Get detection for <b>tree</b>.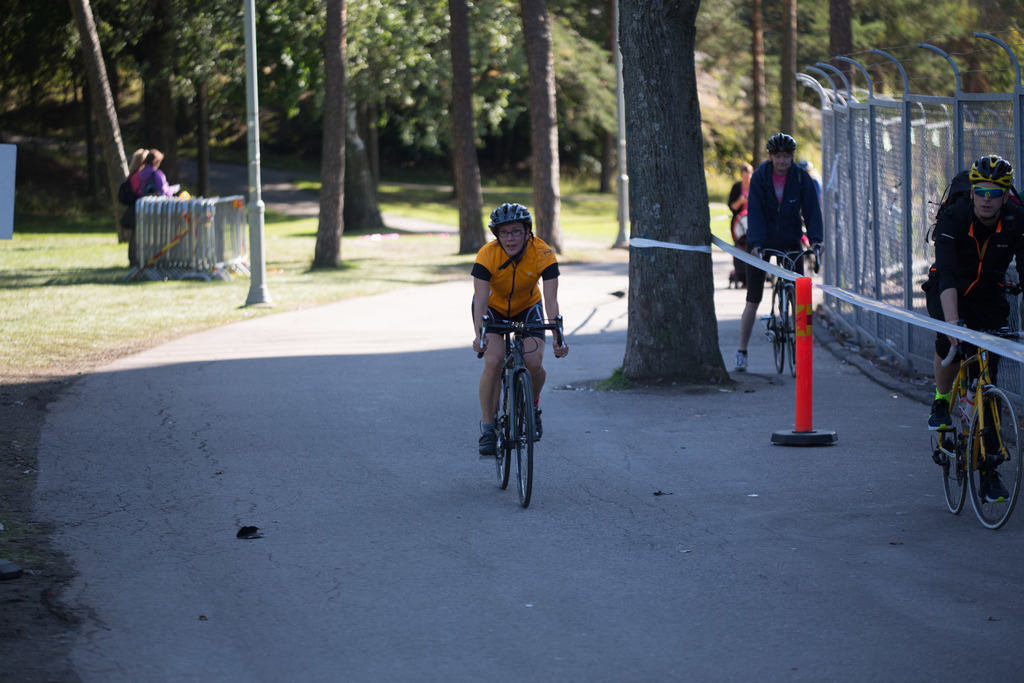
Detection: select_region(514, 0, 559, 254).
